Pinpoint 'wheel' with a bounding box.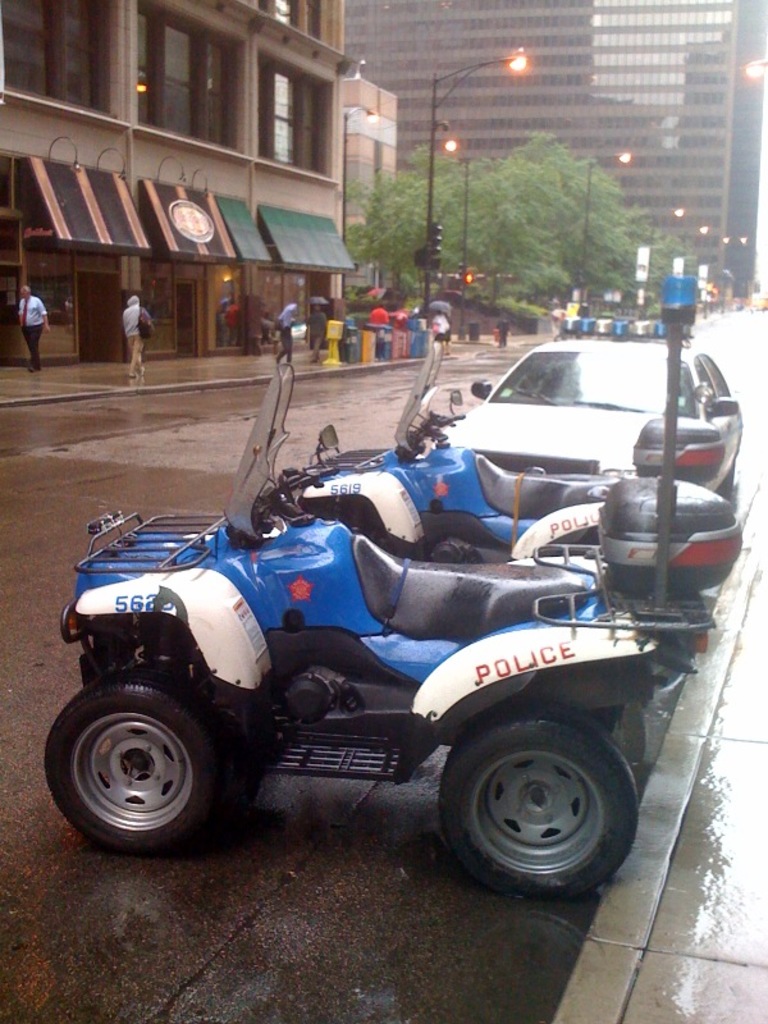
{"x1": 41, "y1": 680, "x2": 229, "y2": 841}.
